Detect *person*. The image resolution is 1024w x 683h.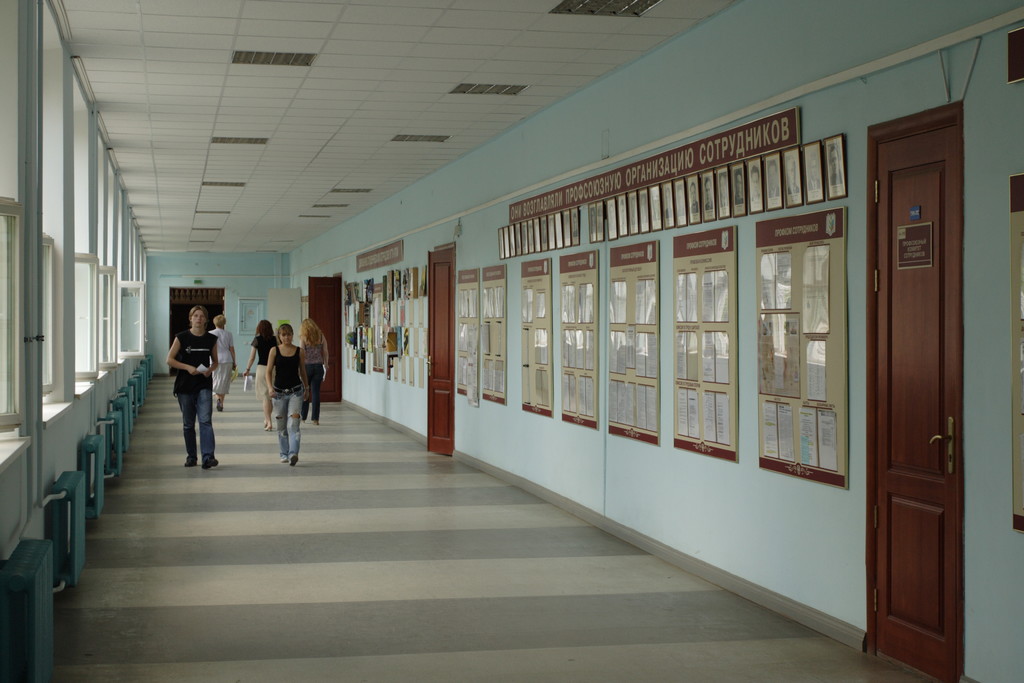
268,325,310,470.
